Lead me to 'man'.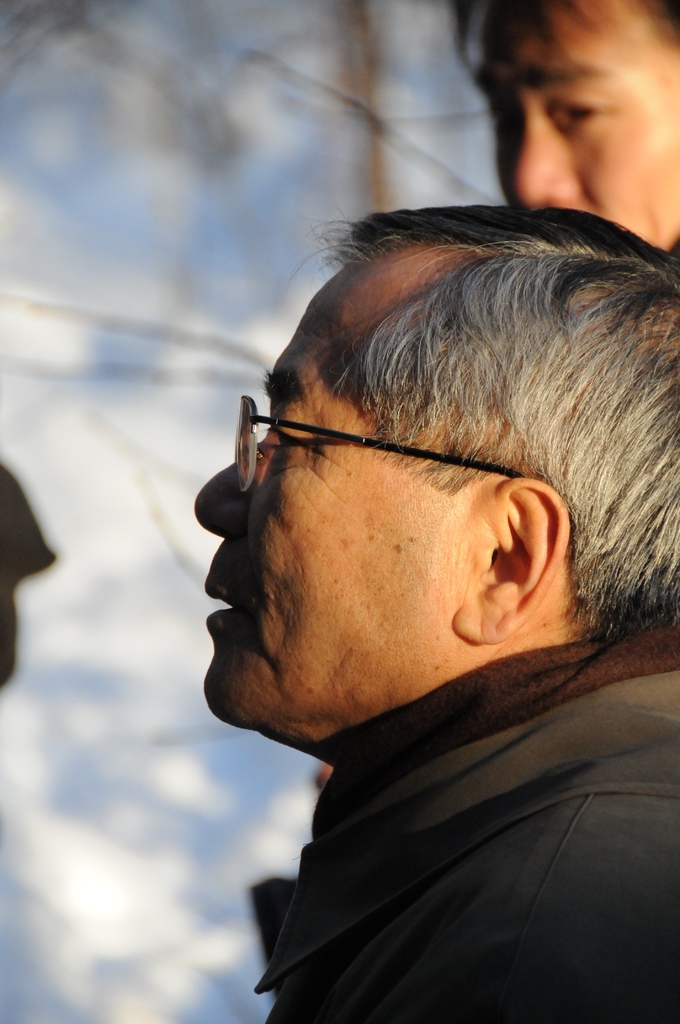
Lead to select_region(446, 0, 679, 257).
